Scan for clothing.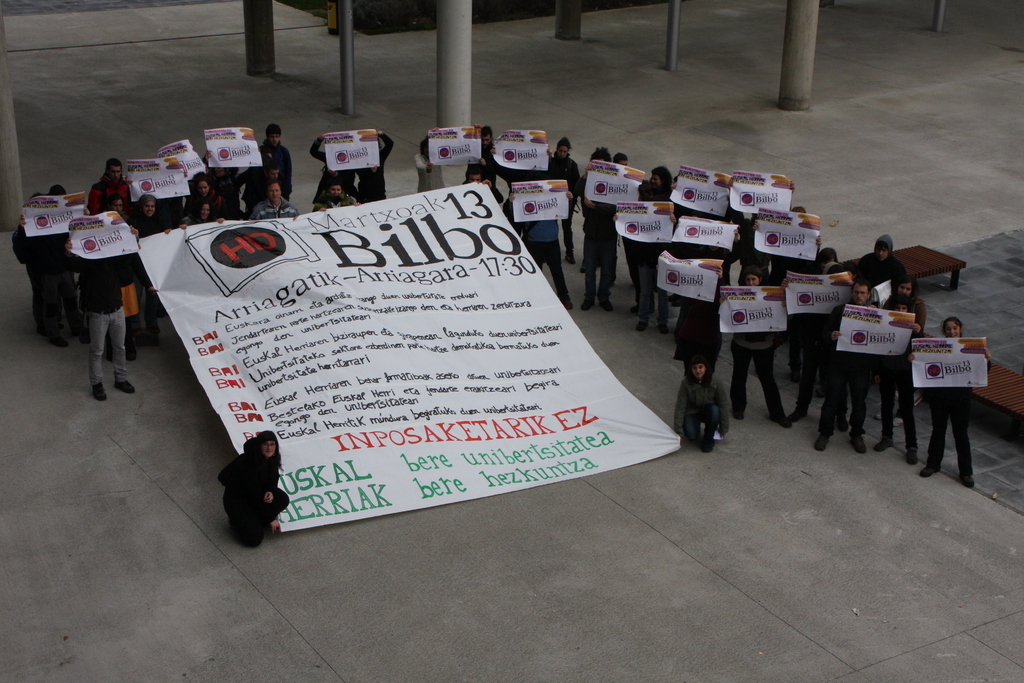
Scan result: 875,356,908,457.
